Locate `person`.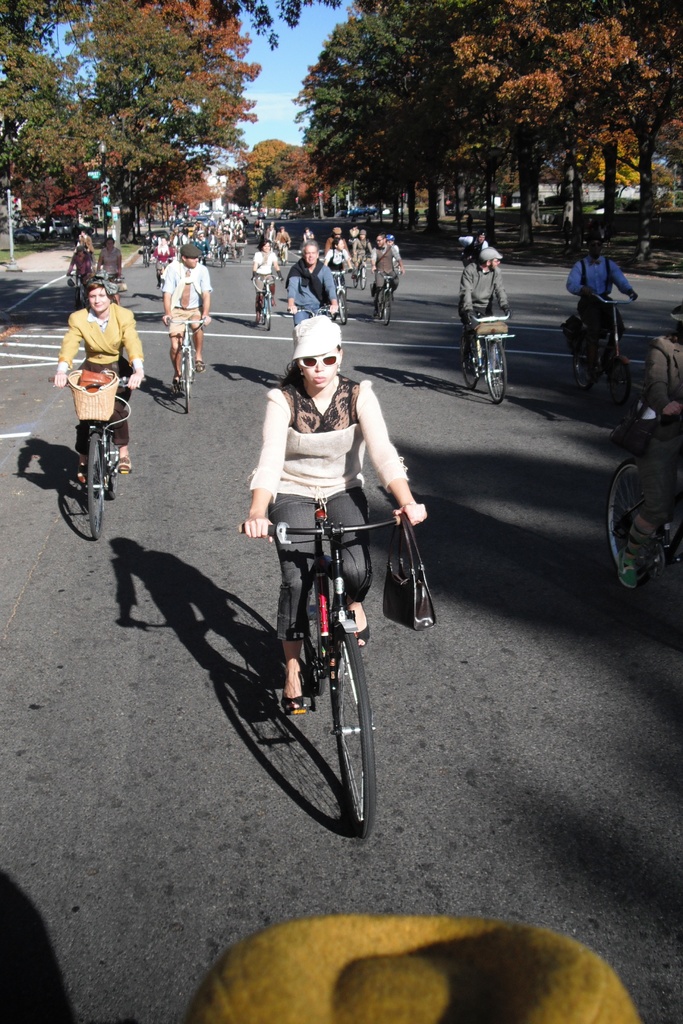
Bounding box: (x1=352, y1=228, x2=373, y2=279).
